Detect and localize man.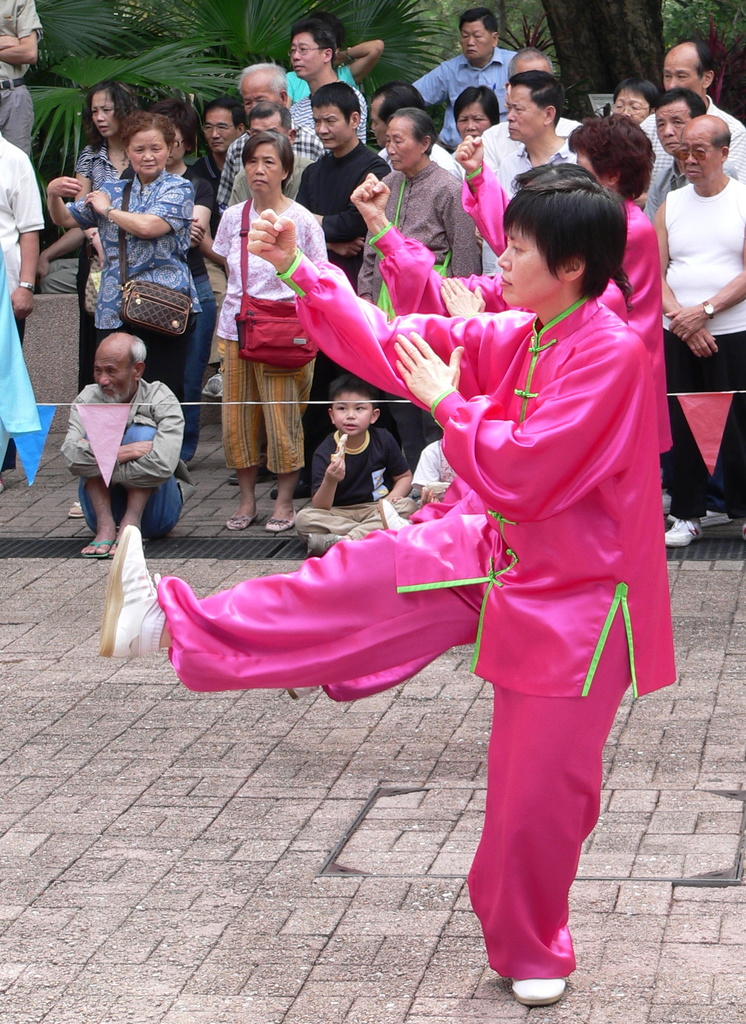
Localized at {"left": 483, "top": 63, "right": 587, "bottom": 217}.
